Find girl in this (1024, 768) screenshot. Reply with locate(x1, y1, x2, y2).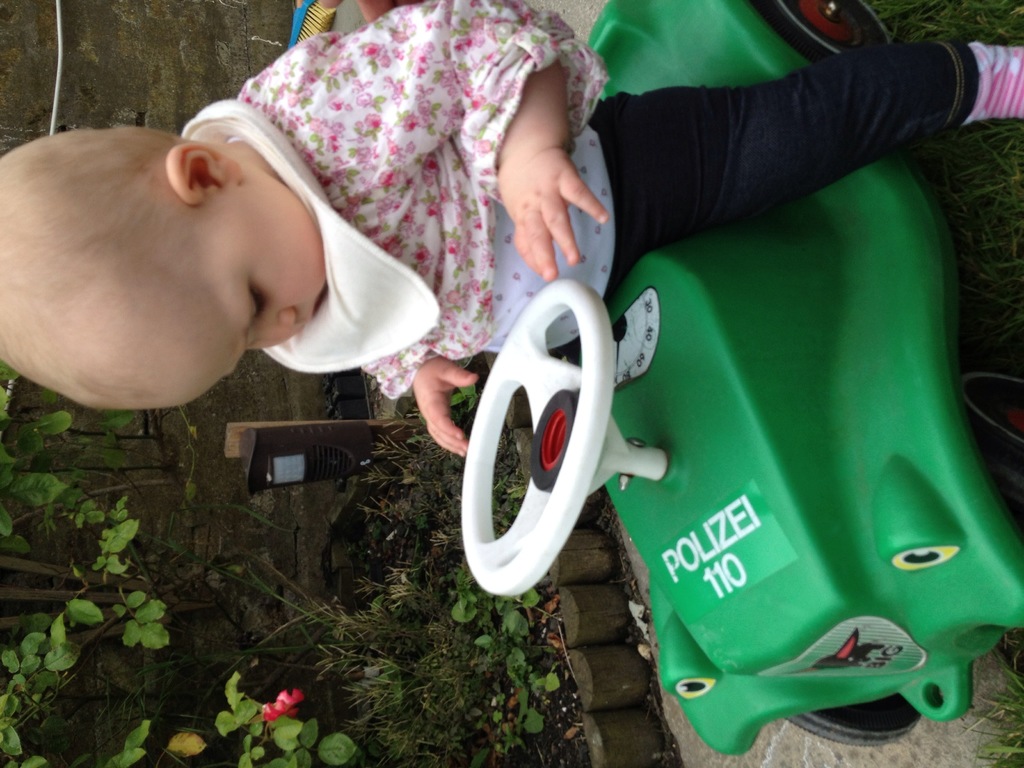
locate(0, 0, 1023, 460).
